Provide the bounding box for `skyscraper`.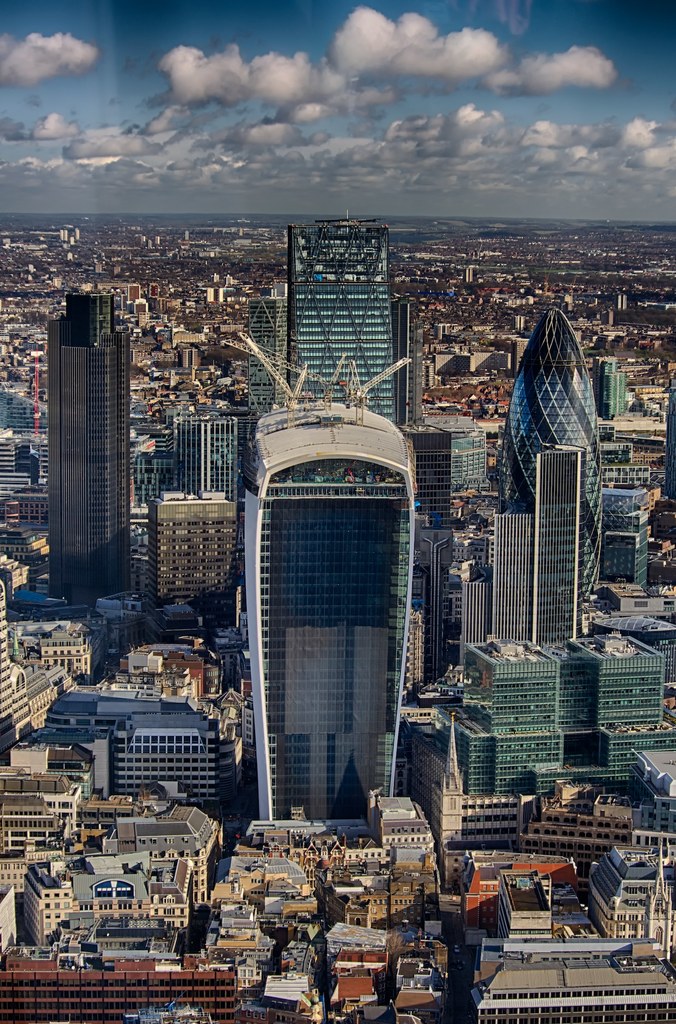
[221, 335, 444, 869].
